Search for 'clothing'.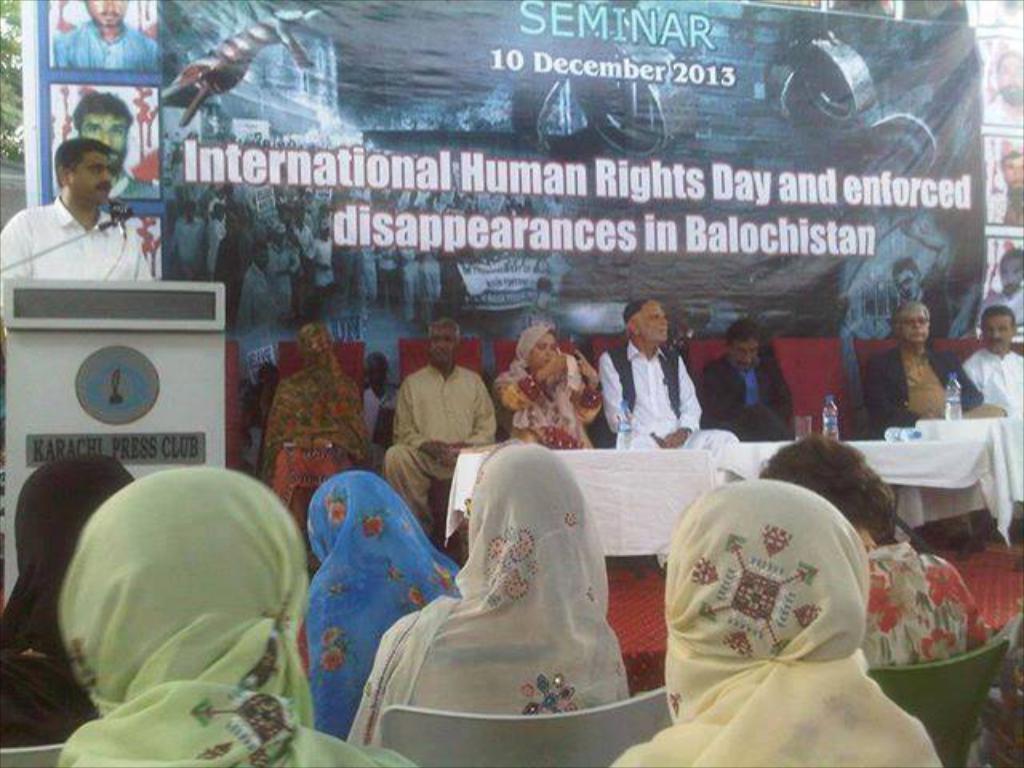
Found at 0, 190, 154, 338.
